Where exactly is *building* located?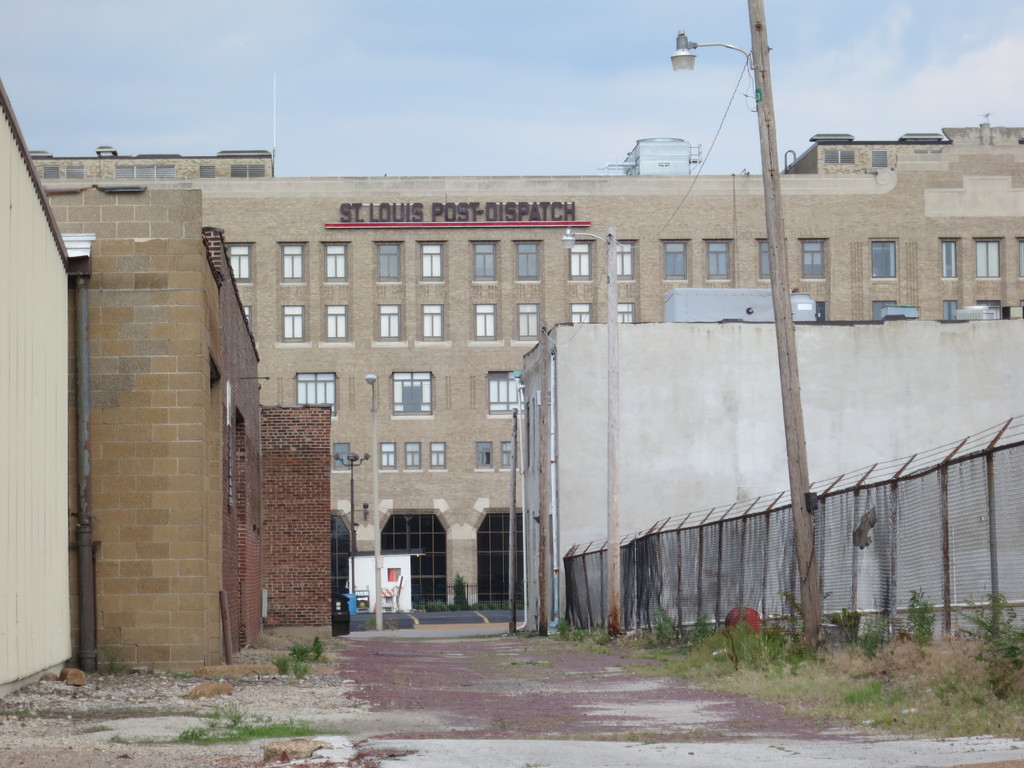
Its bounding box is rect(607, 138, 705, 172).
